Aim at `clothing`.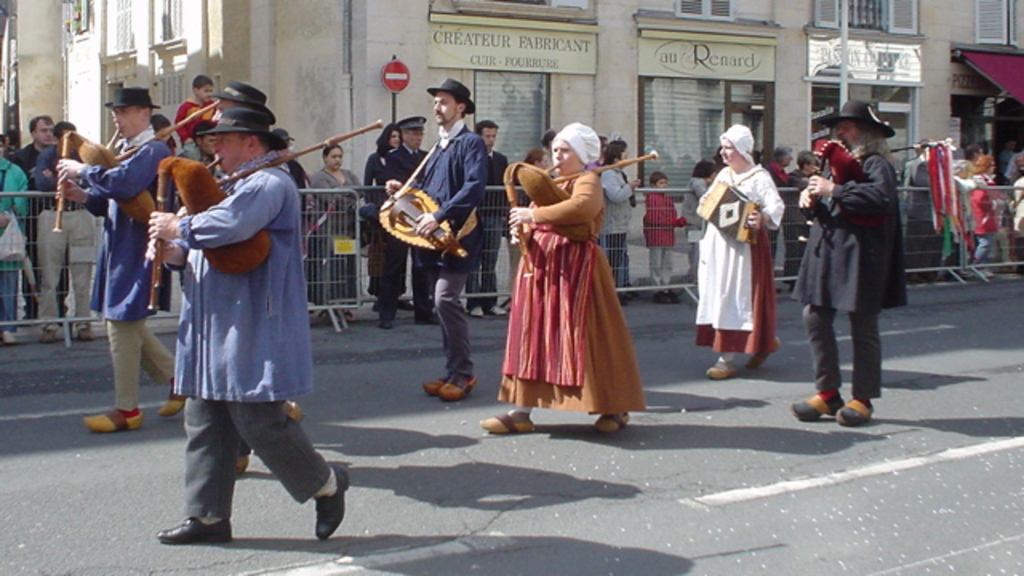
Aimed at [797,299,898,402].
